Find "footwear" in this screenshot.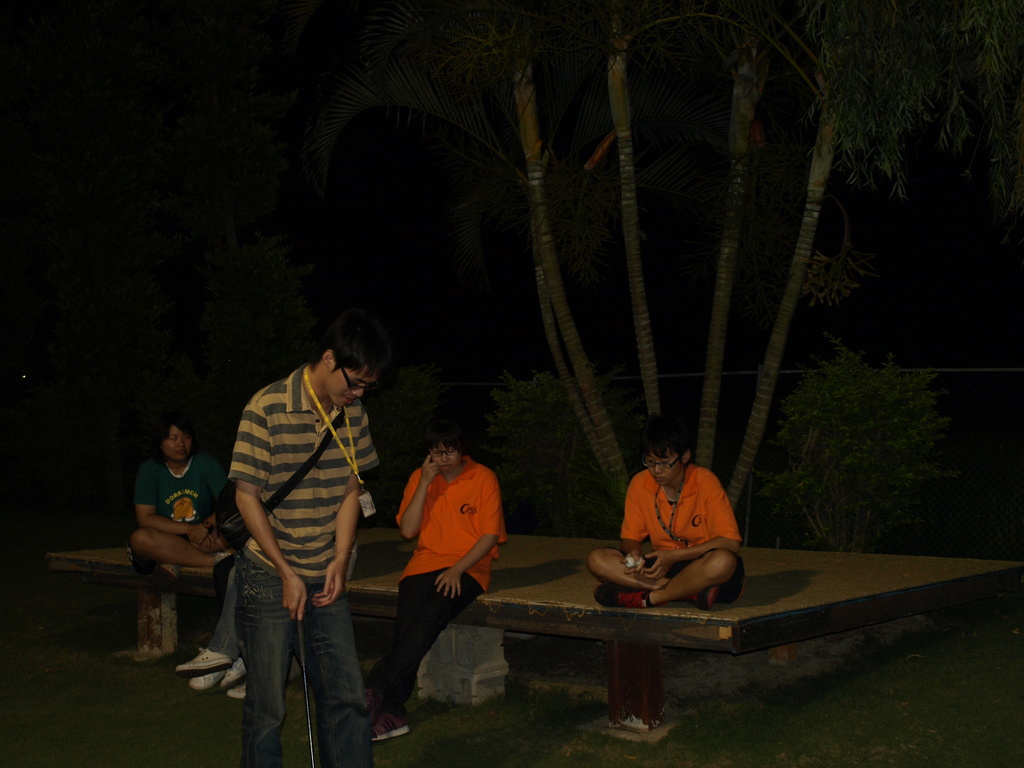
The bounding box for "footwear" is crop(687, 586, 724, 610).
